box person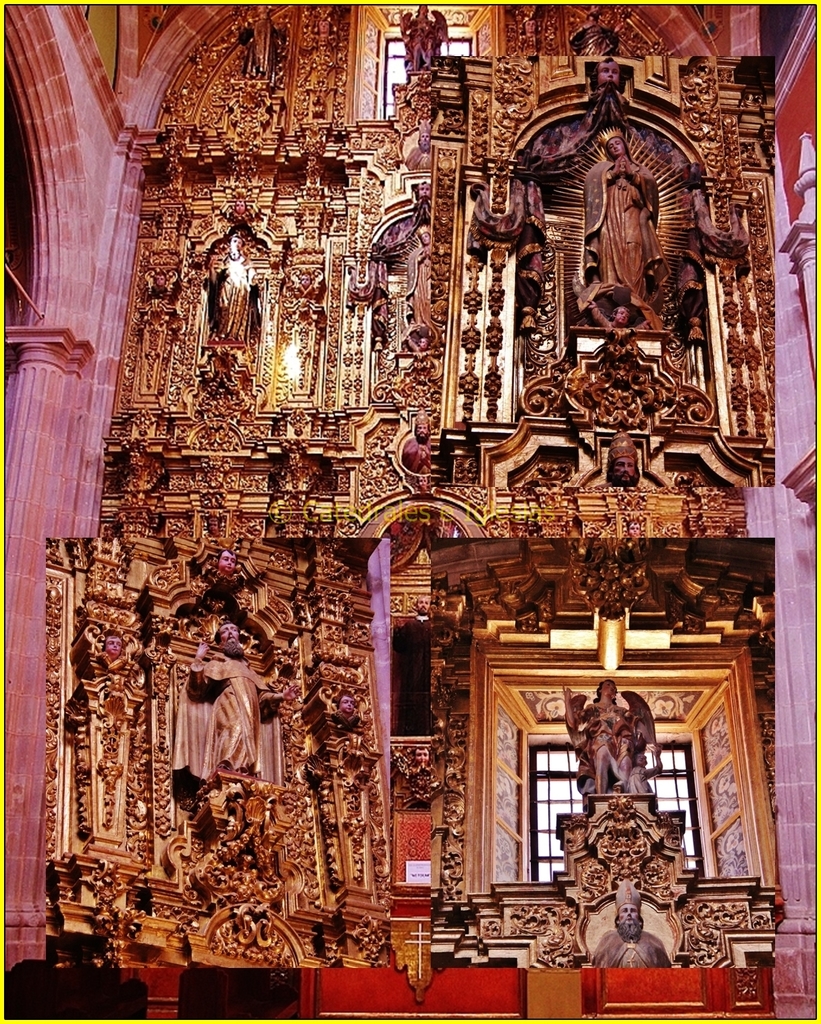
<bbox>594, 56, 622, 93</bbox>
